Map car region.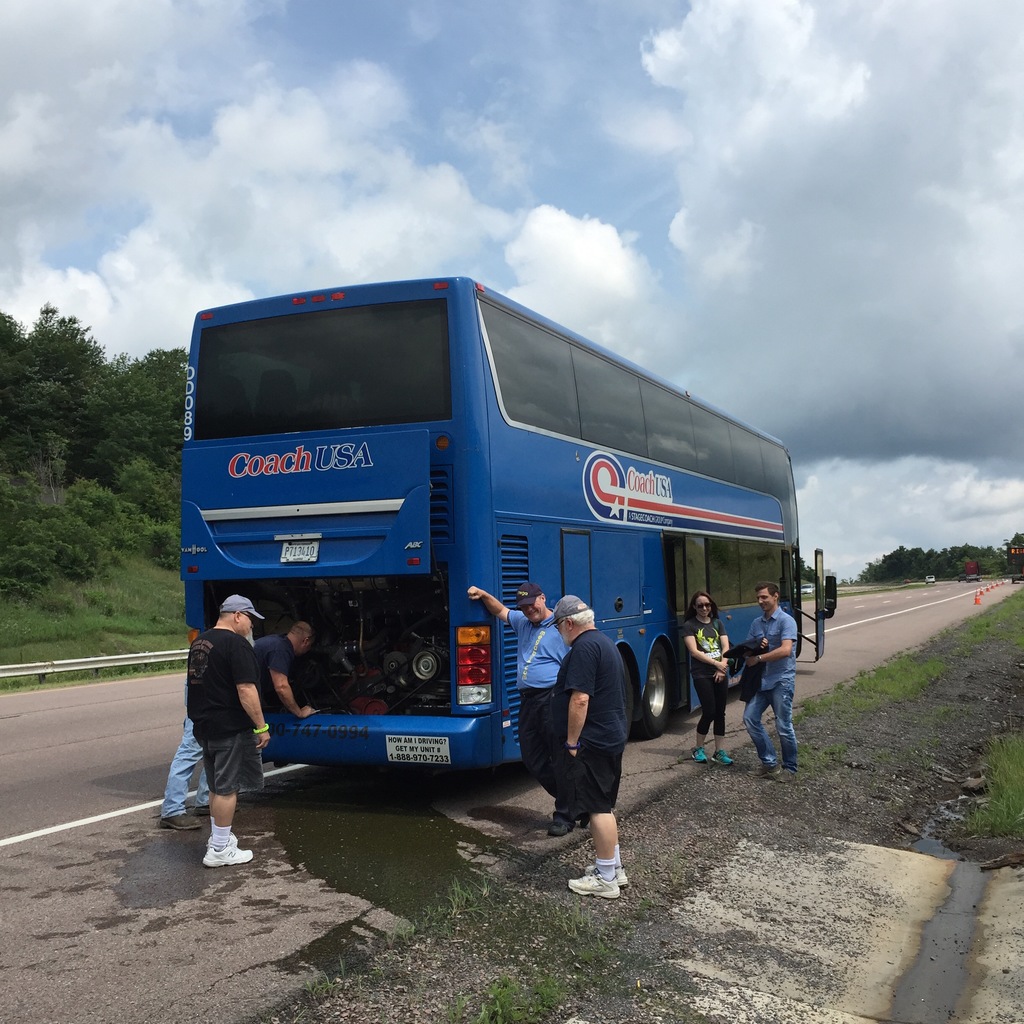
Mapped to bbox=(925, 575, 935, 583).
